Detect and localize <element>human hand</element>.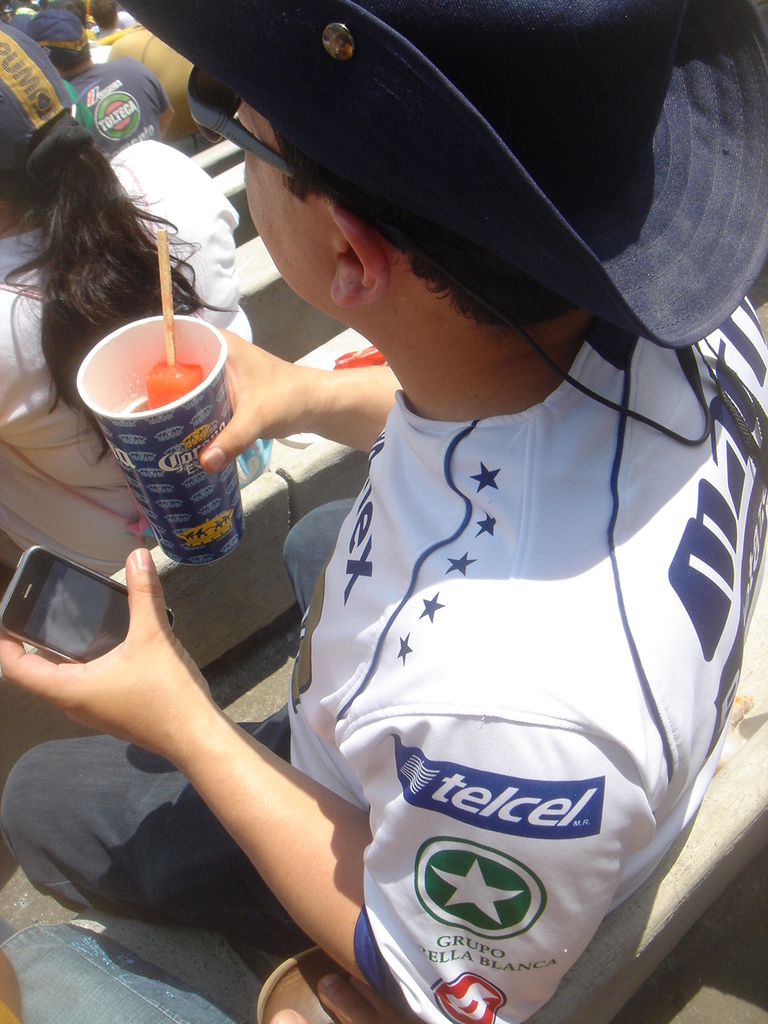
Localized at 192/311/312/471.
